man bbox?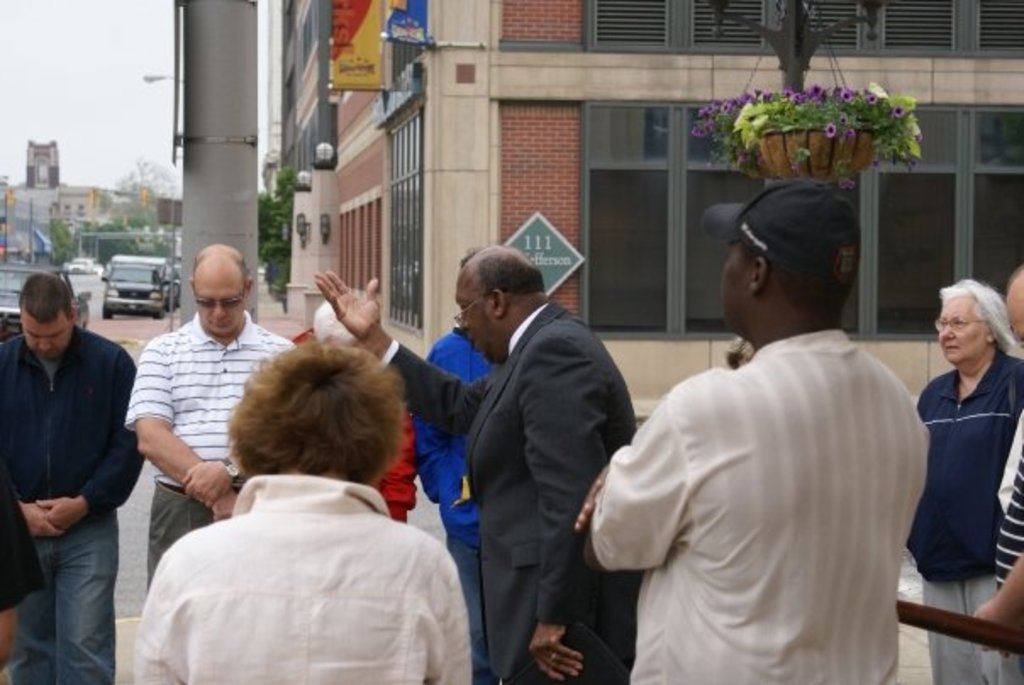
left=410, top=248, right=505, bottom=683
